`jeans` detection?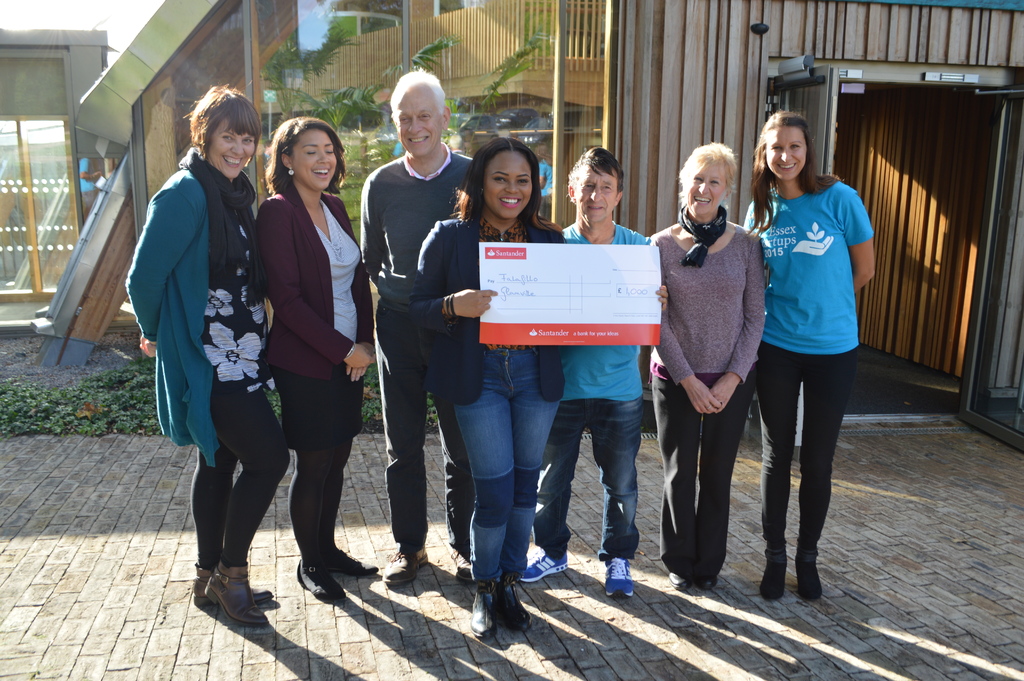
locate(534, 398, 640, 557)
